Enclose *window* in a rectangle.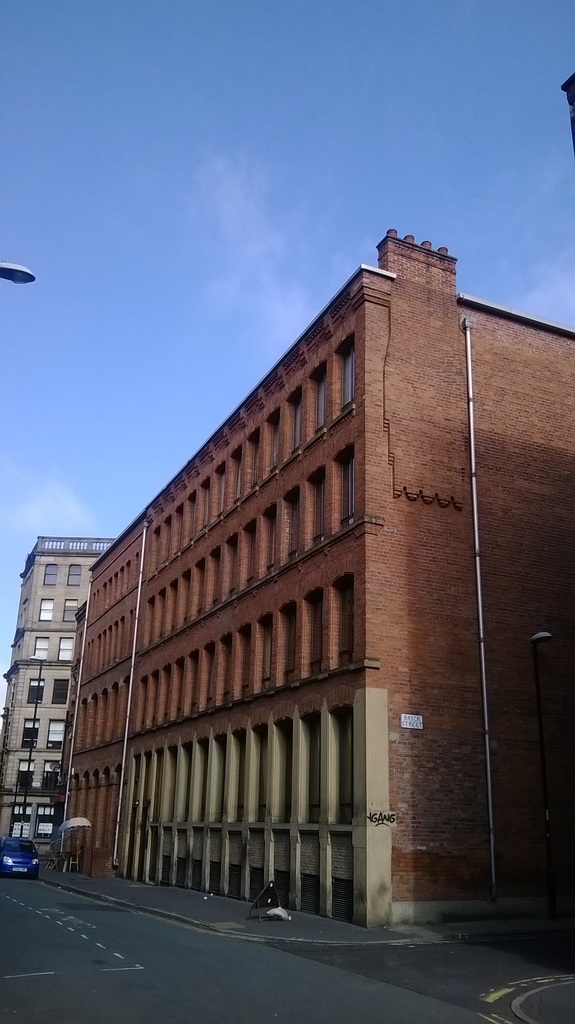
<box>58,637,76,660</box>.
